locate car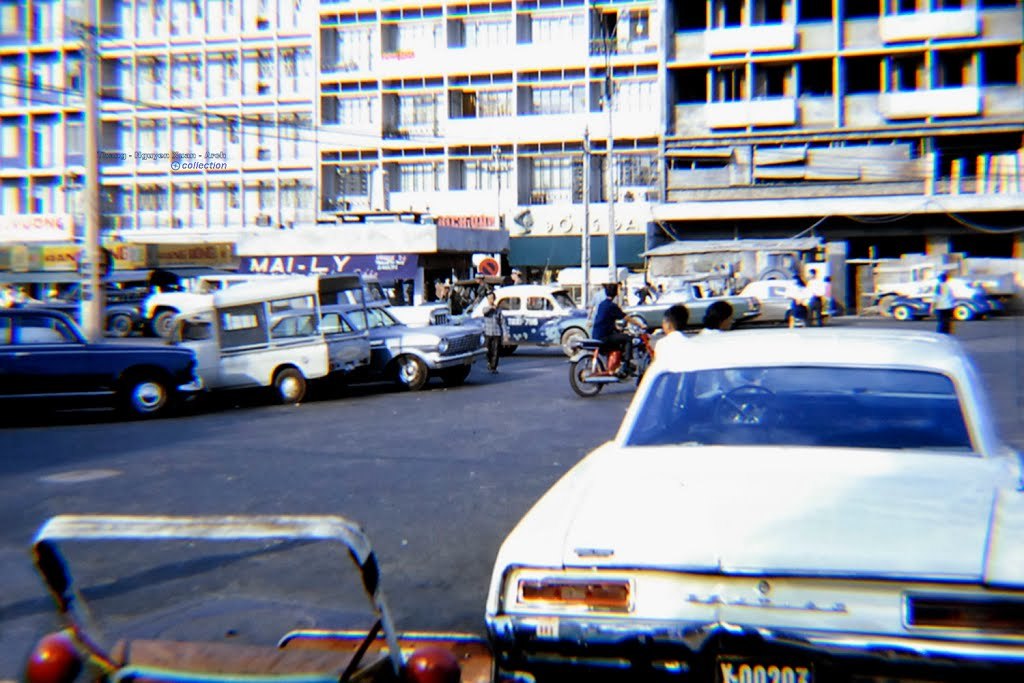
select_region(478, 325, 1023, 682)
